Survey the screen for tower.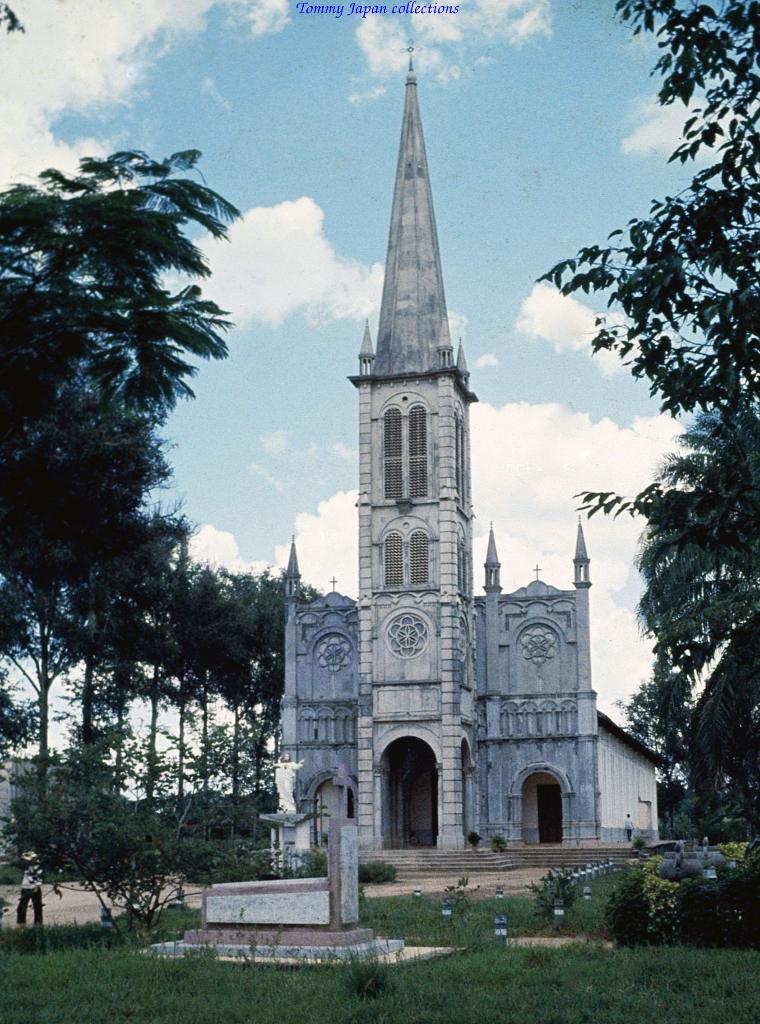
Survey found: crop(273, 47, 595, 852).
